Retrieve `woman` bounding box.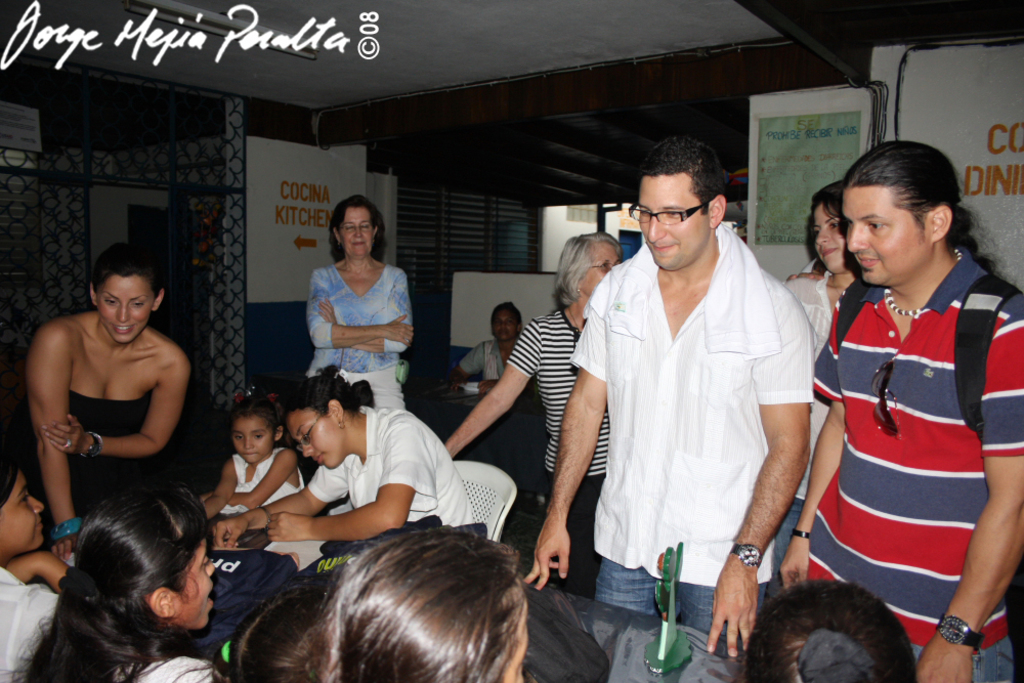
Bounding box: 22:245:199:566.
